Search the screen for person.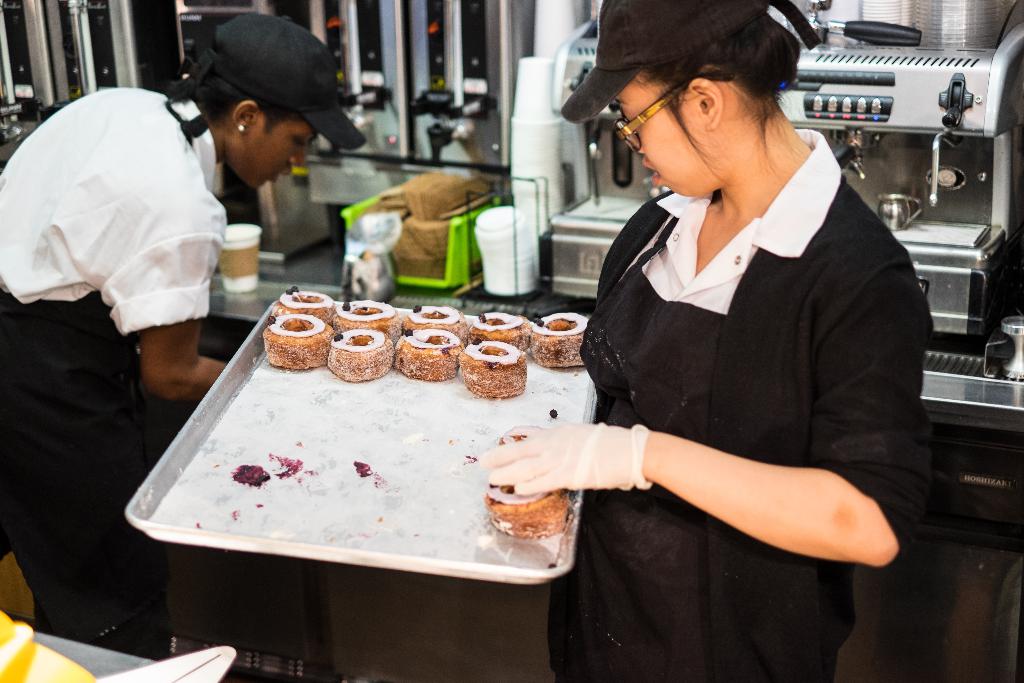
Found at box(0, 13, 368, 642).
